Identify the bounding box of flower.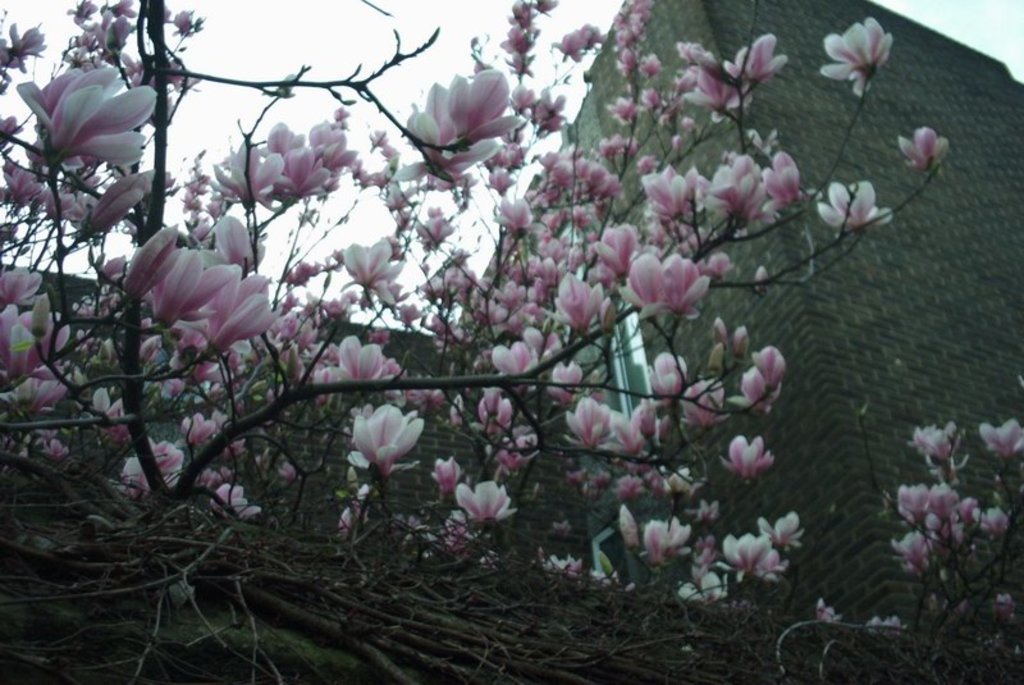
<region>824, 4, 910, 73</region>.
